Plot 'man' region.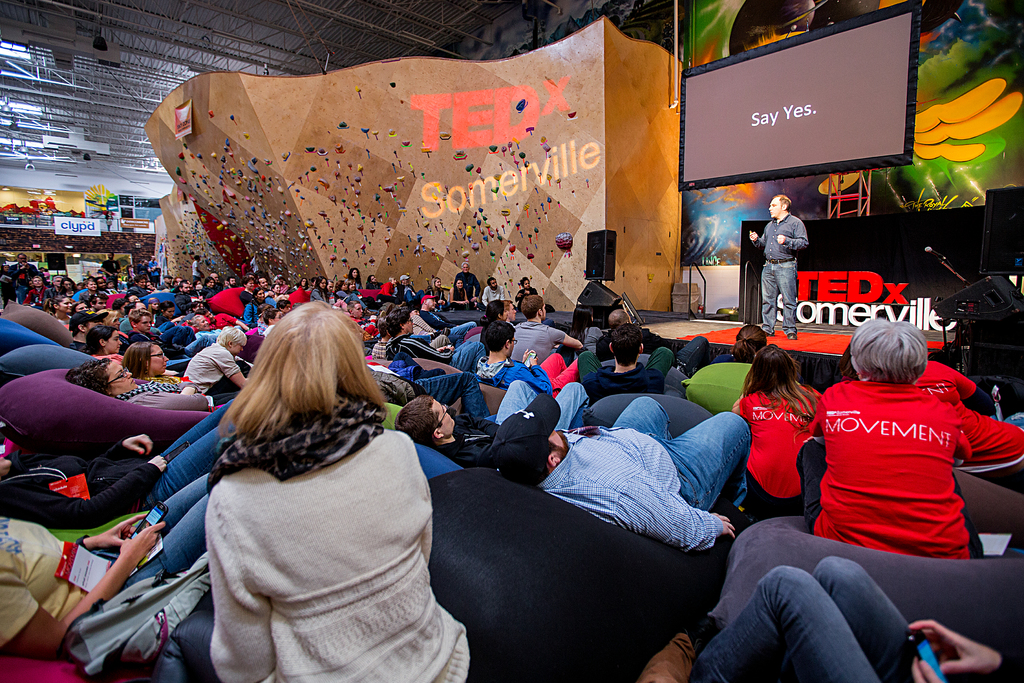
Plotted at {"x1": 6, "y1": 256, "x2": 36, "y2": 308}.
